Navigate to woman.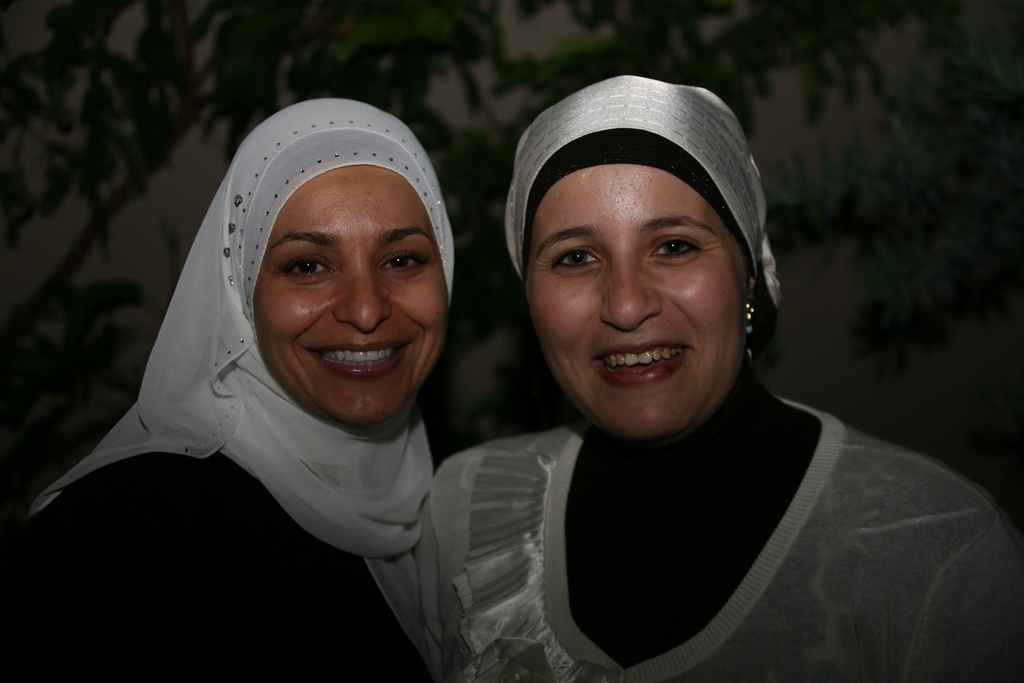
Navigation target: bbox=[408, 76, 1023, 682].
